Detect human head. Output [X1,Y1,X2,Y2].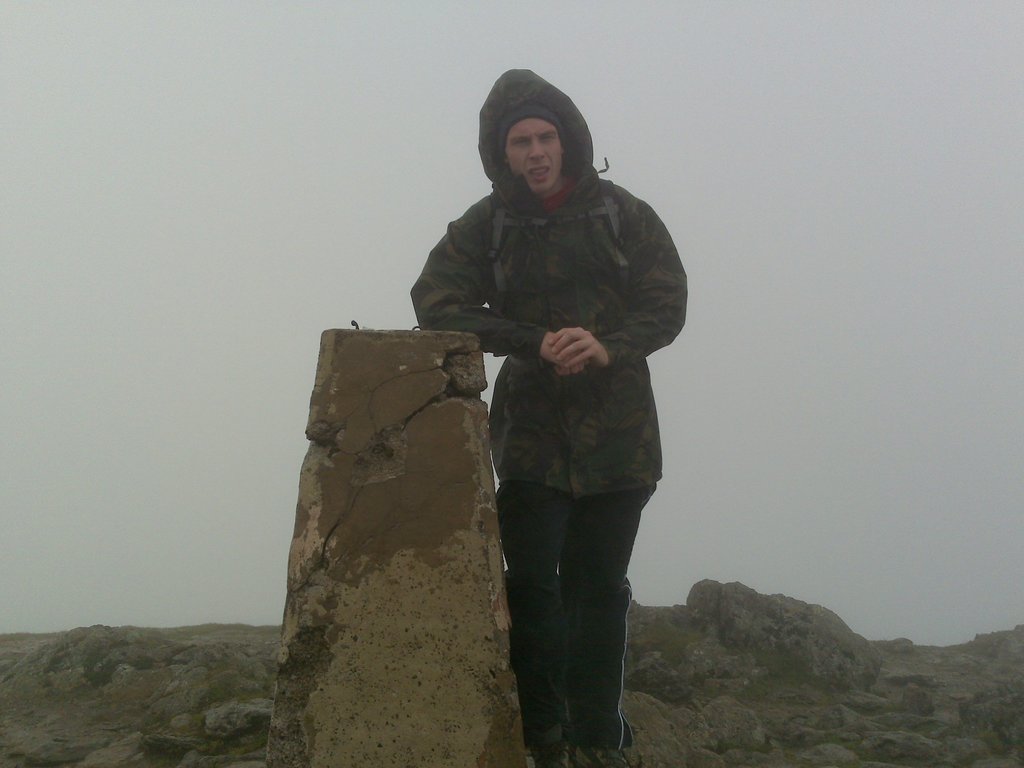
[474,72,596,189].
